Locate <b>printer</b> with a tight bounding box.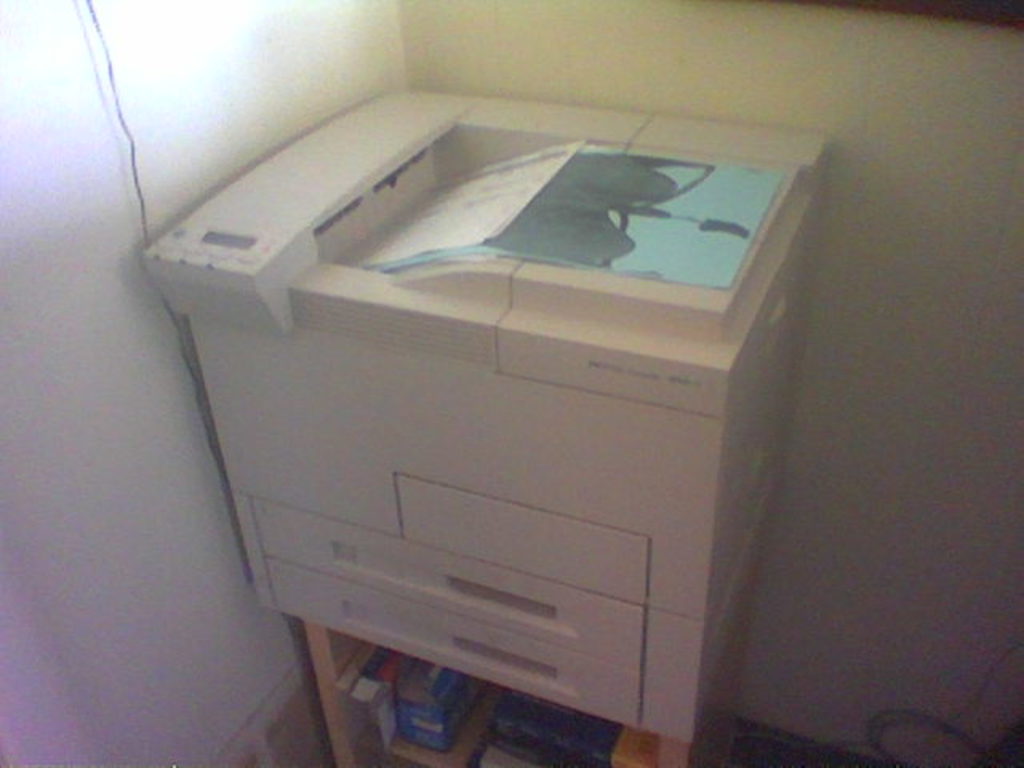
[x1=142, y1=86, x2=832, y2=744].
